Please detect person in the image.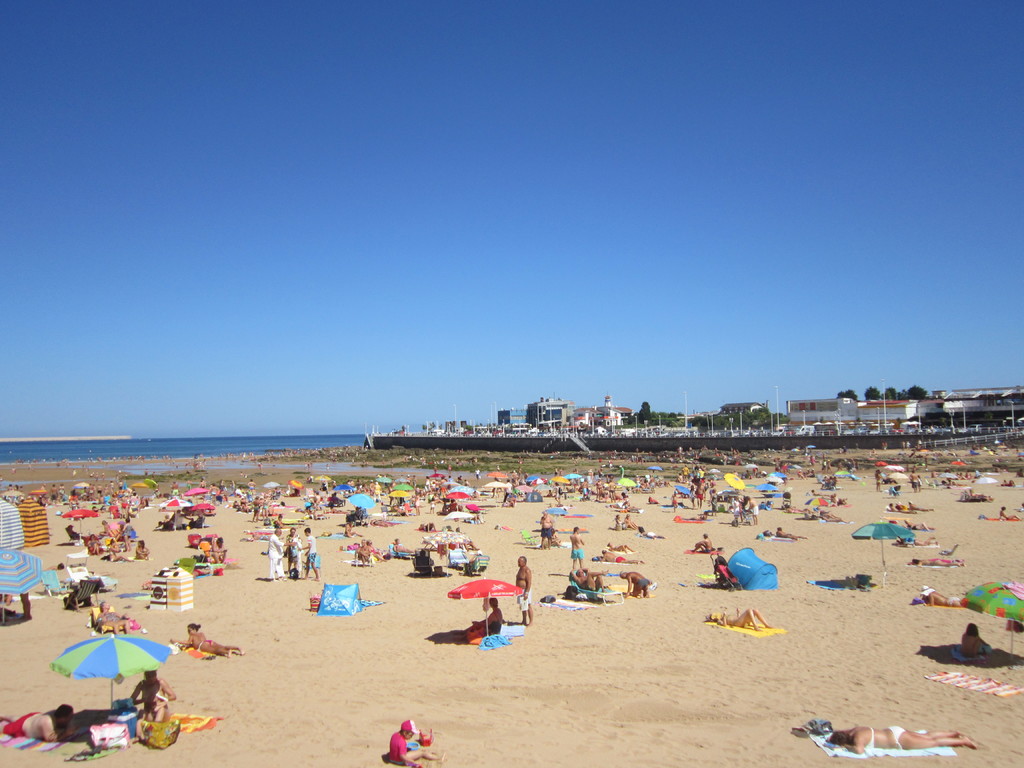
(x1=599, y1=549, x2=648, y2=570).
